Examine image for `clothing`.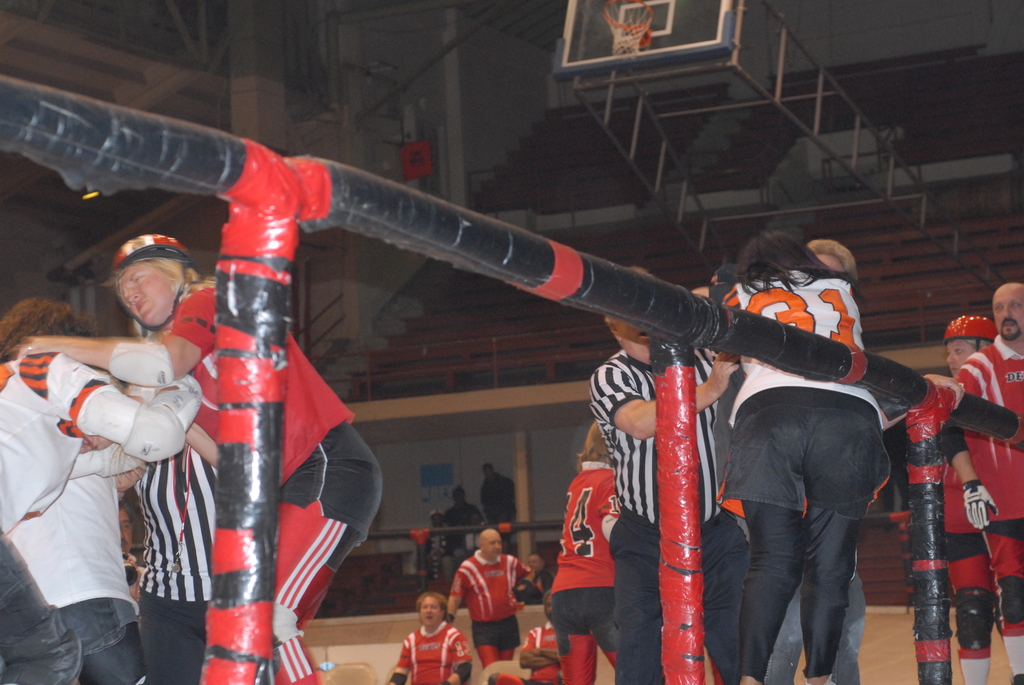
Examination result: select_region(581, 340, 751, 684).
